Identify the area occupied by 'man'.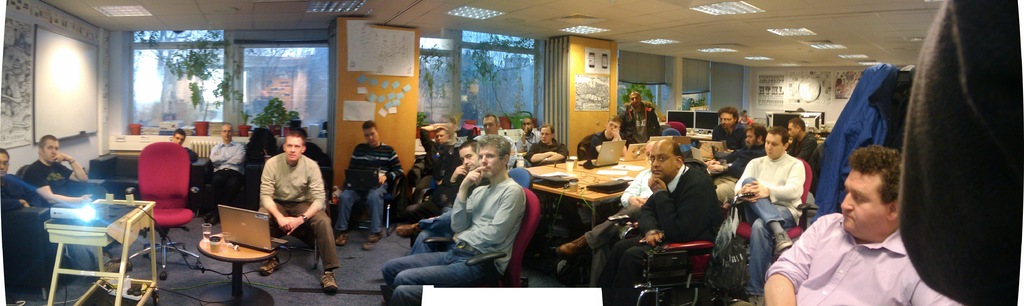
Area: {"left": 477, "top": 111, "right": 517, "bottom": 172}.
